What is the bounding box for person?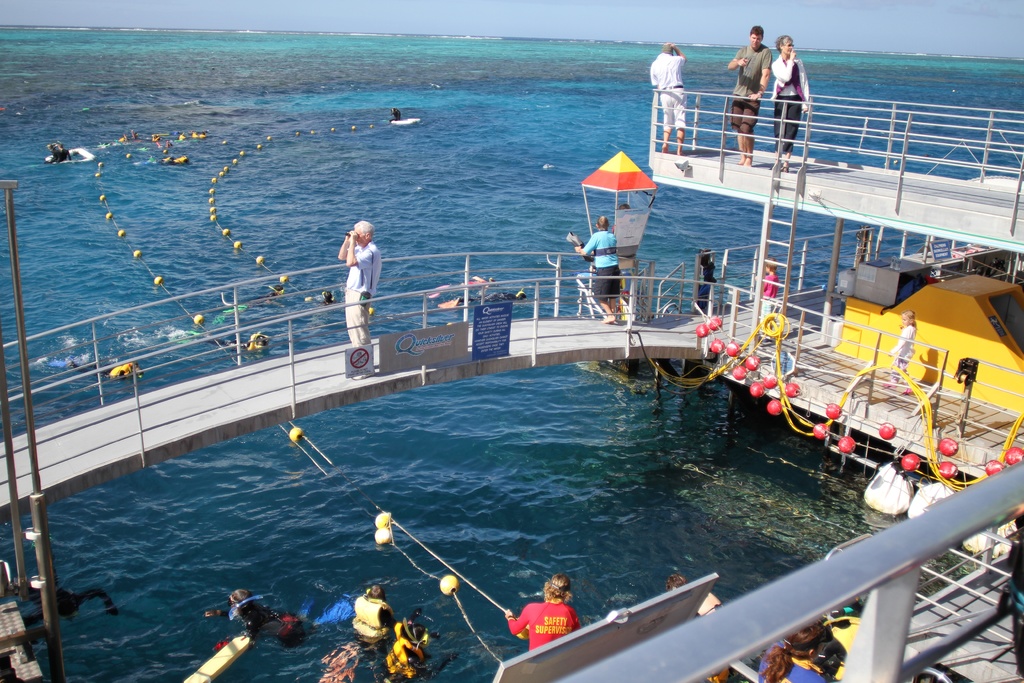
[437,288,529,304].
